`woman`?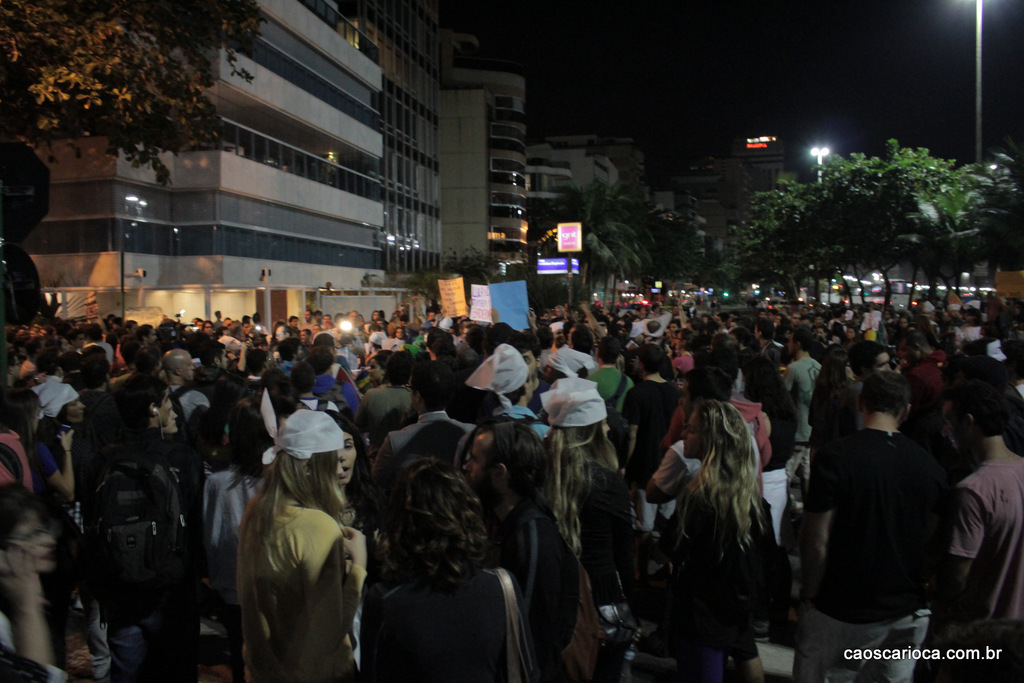
crop(673, 330, 700, 374)
